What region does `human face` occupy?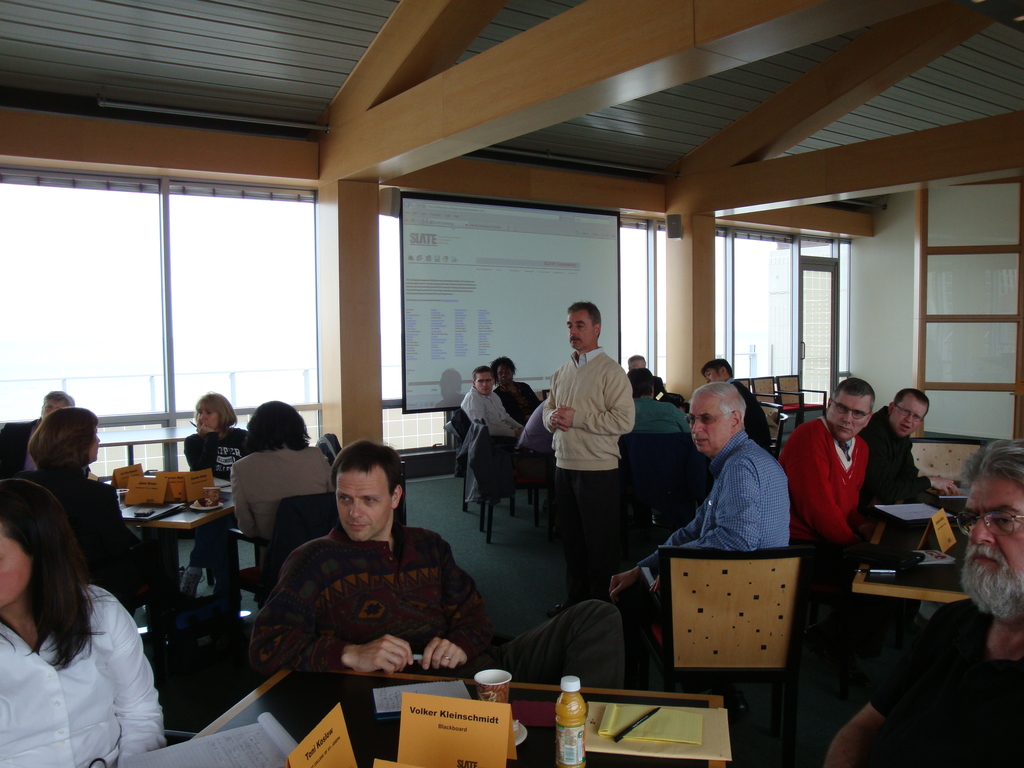
828 389 872 442.
